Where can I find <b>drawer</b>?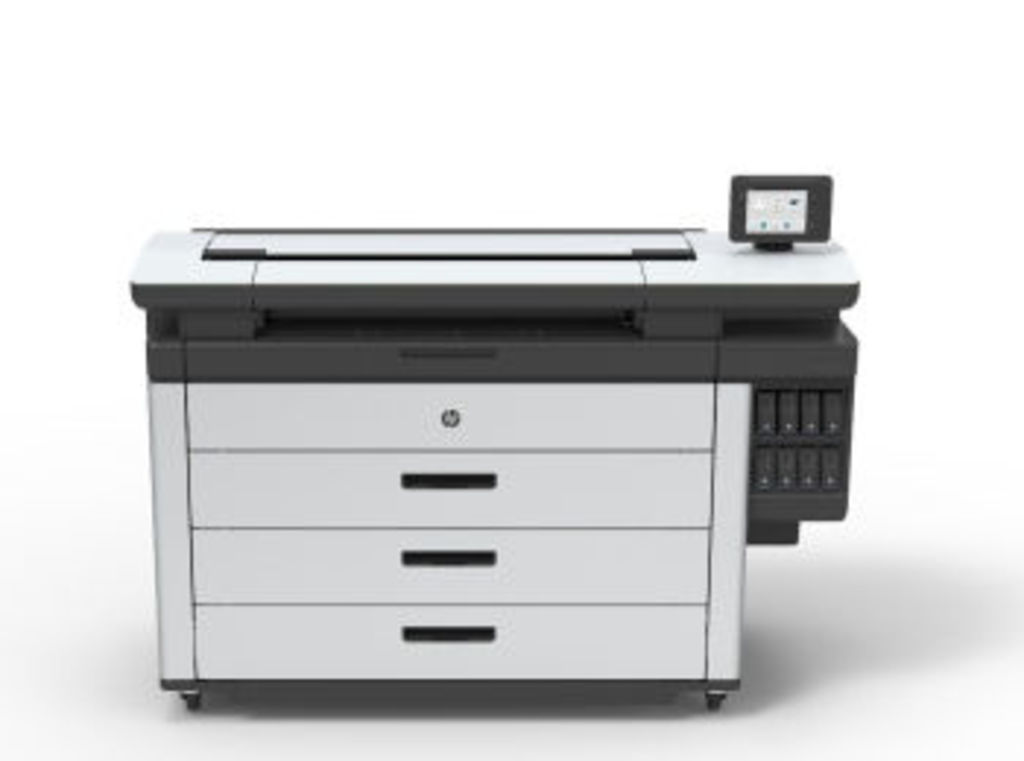
You can find it at detection(184, 448, 711, 530).
